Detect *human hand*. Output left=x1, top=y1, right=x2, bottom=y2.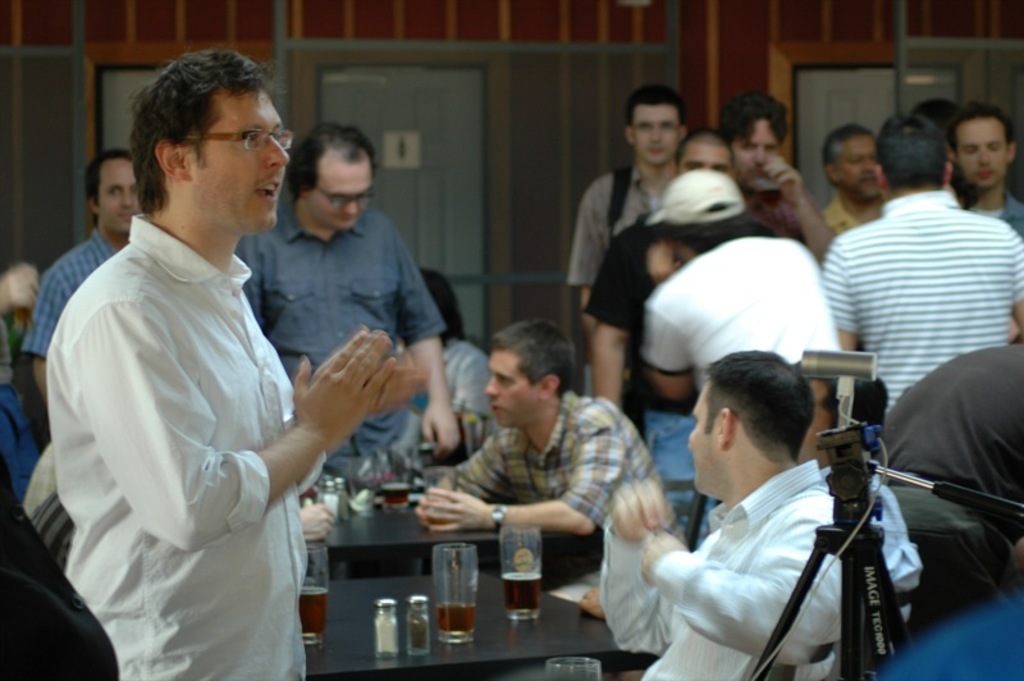
left=762, top=150, right=805, bottom=210.
